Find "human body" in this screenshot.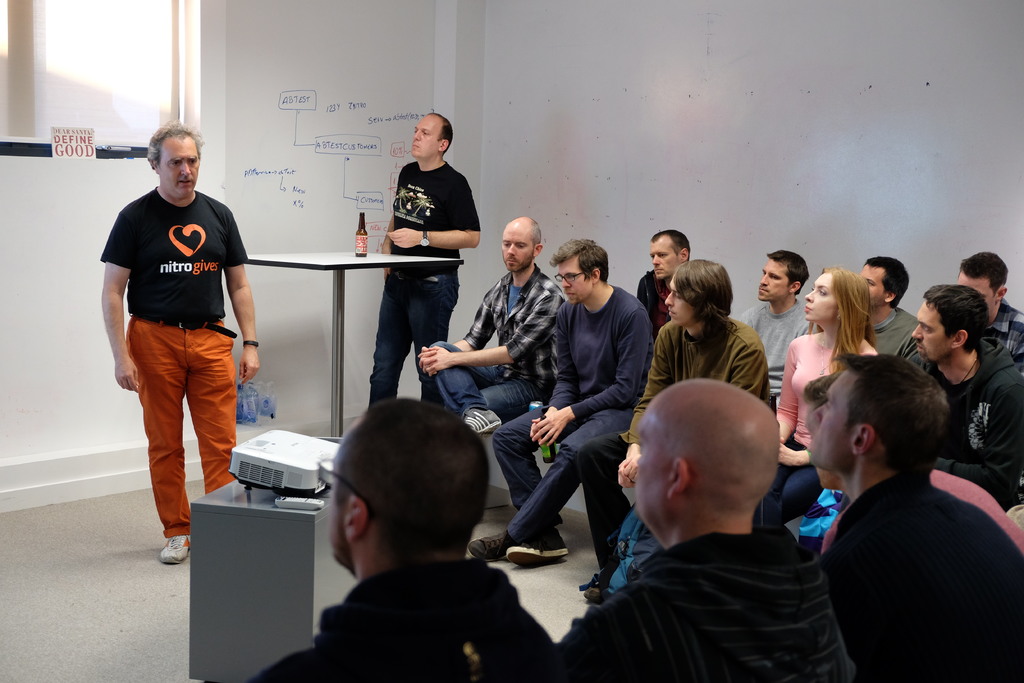
The bounding box for "human body" is 379/160/479/397.
